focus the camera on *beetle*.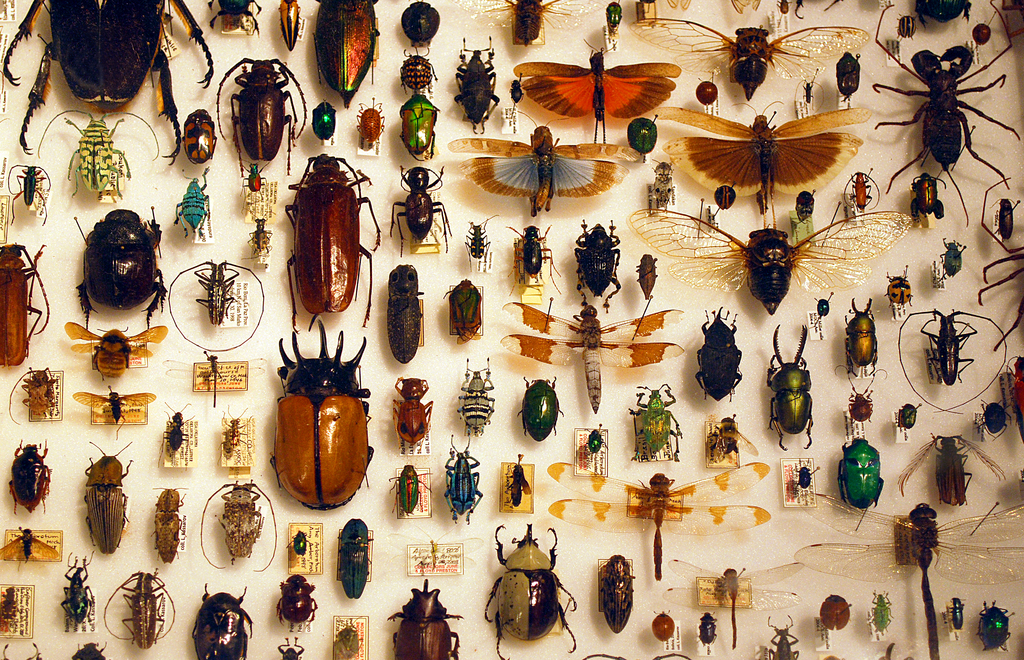
Focus region: (698,607,716,642).
